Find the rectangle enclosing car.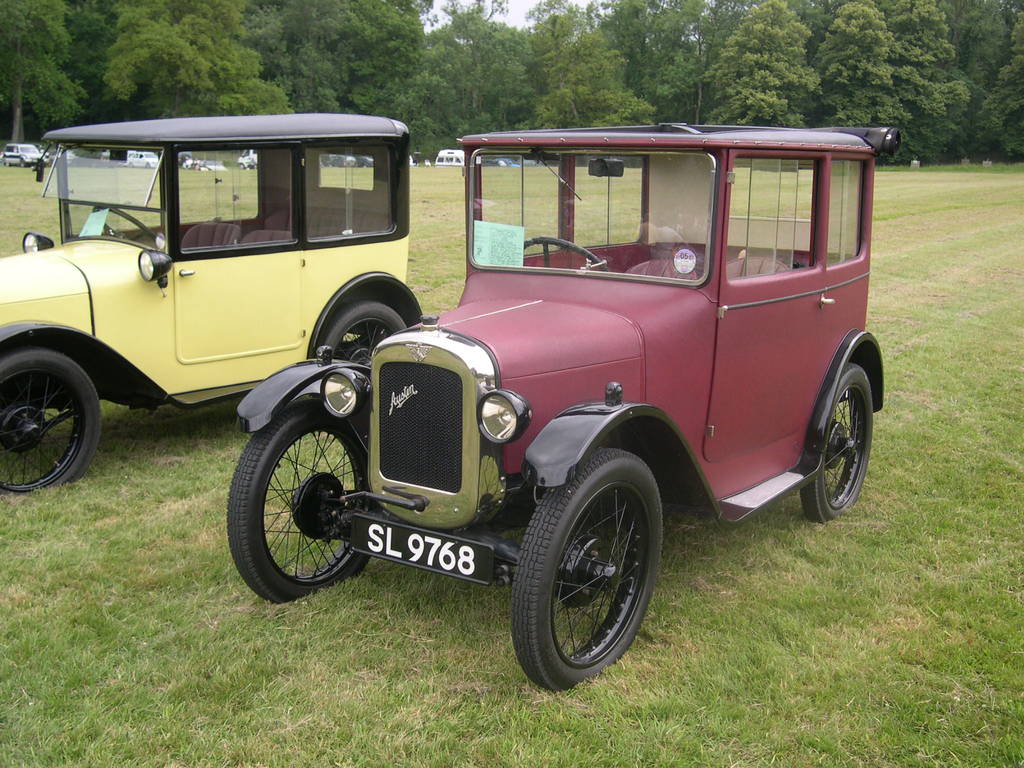
<box>123,154,157,170</box>.
